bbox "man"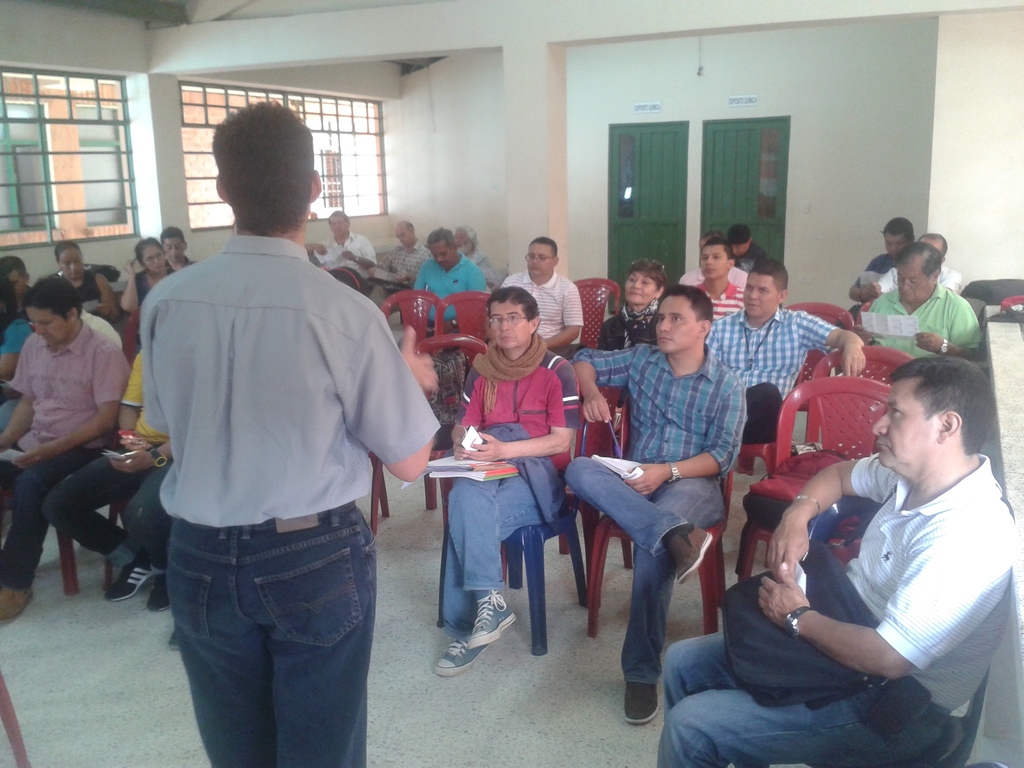
left=370, top=219, right=433, bottom=307
